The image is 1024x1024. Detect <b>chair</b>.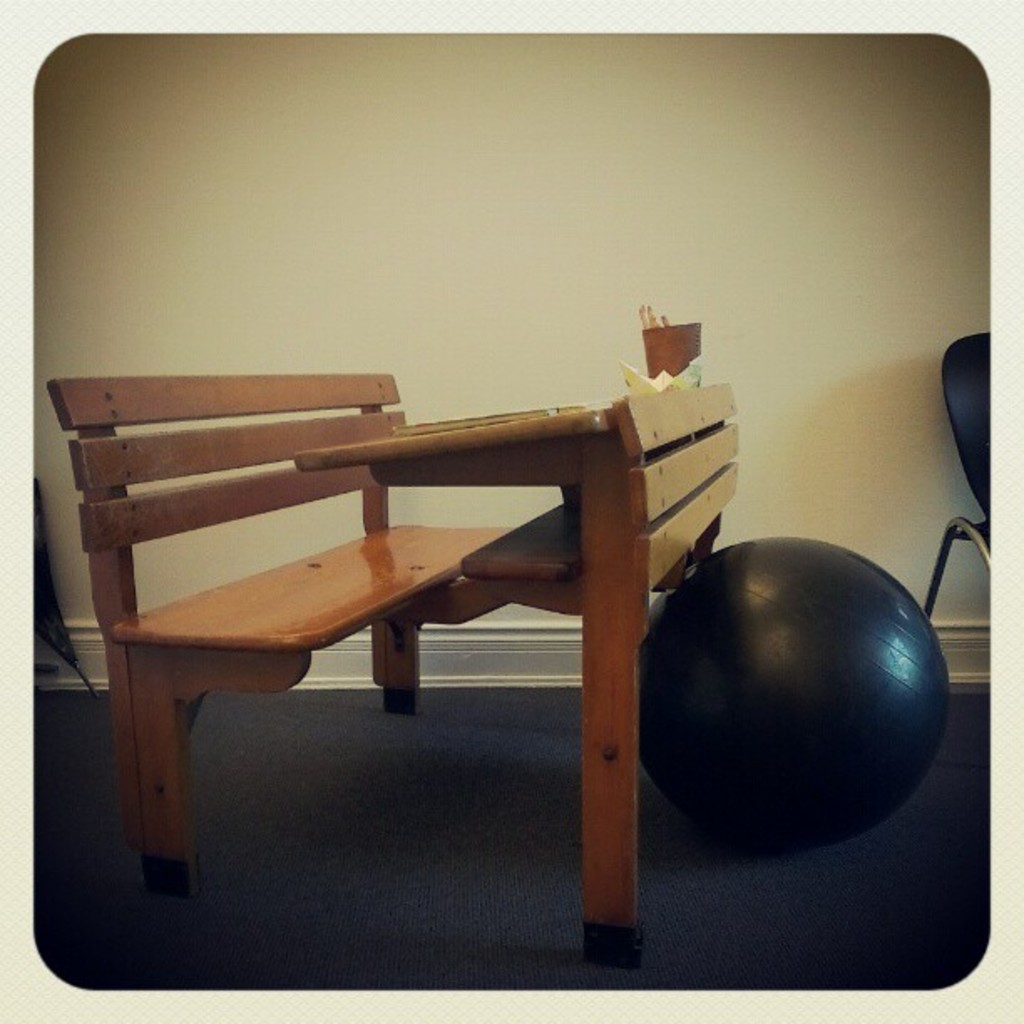
Detection: (922, 325, 991, 637).
